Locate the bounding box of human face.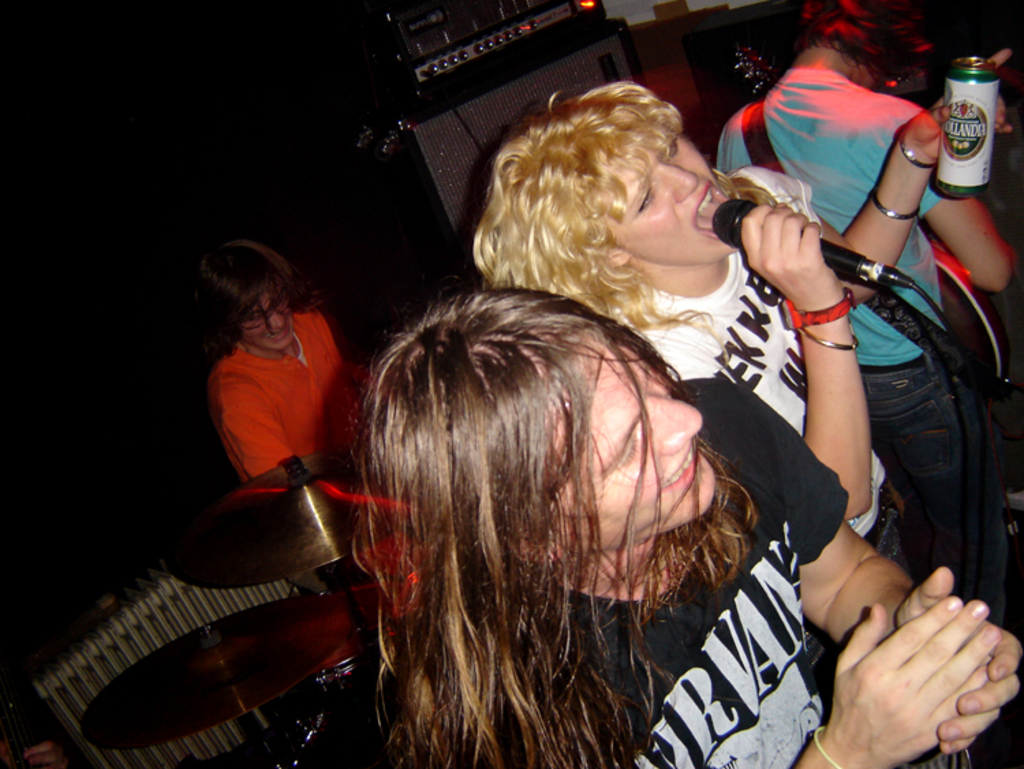
Bounding box: box(580, 339, 721, 556).
